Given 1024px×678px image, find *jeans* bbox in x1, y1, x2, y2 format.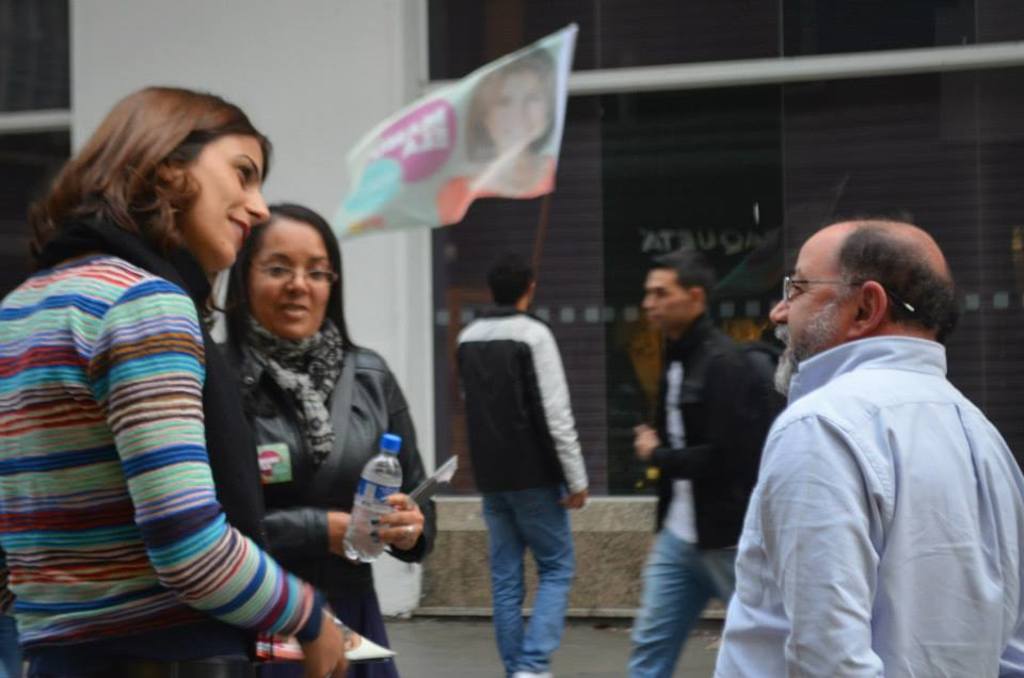
624, 528, 736, 677.
